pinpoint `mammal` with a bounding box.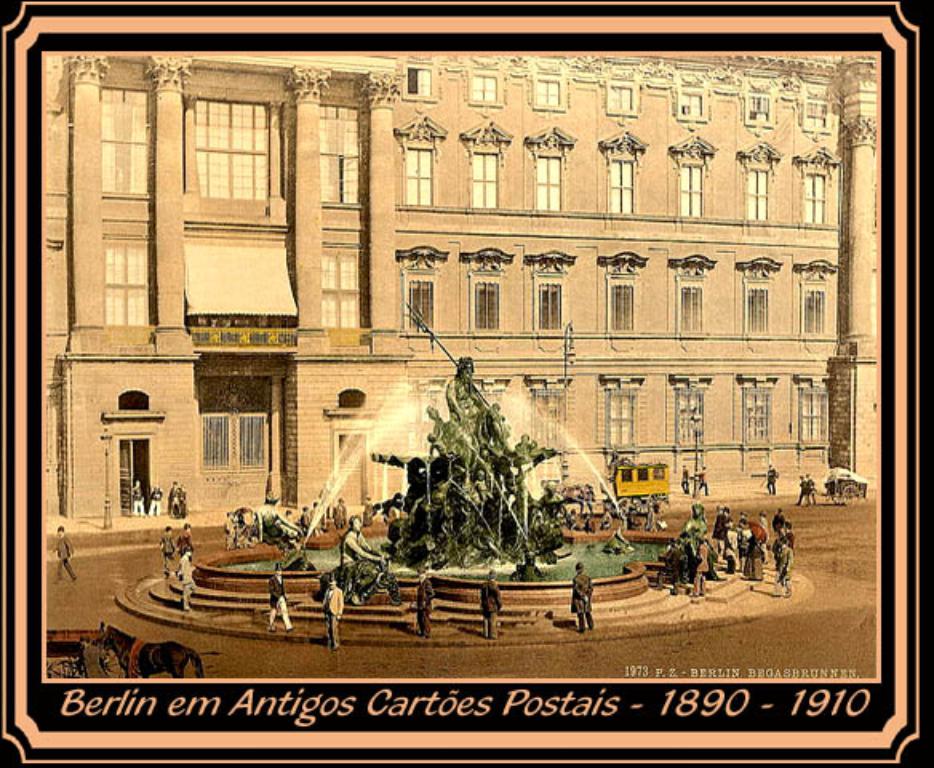
675,499,710,549.
